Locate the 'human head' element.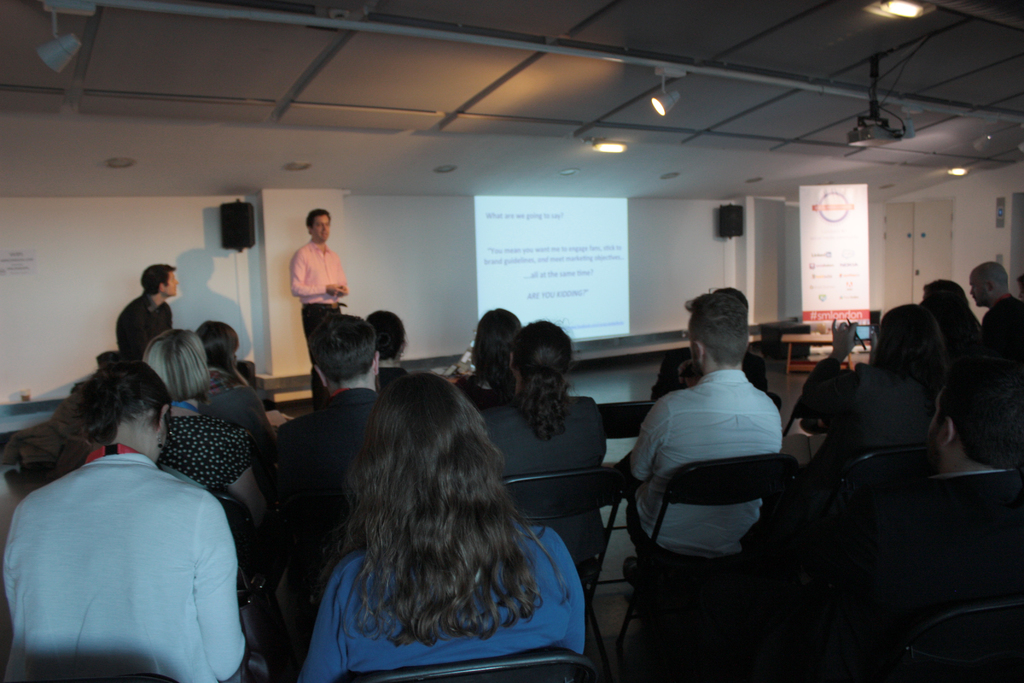
Element bbox: BBox(194, 320, 239, 365).
